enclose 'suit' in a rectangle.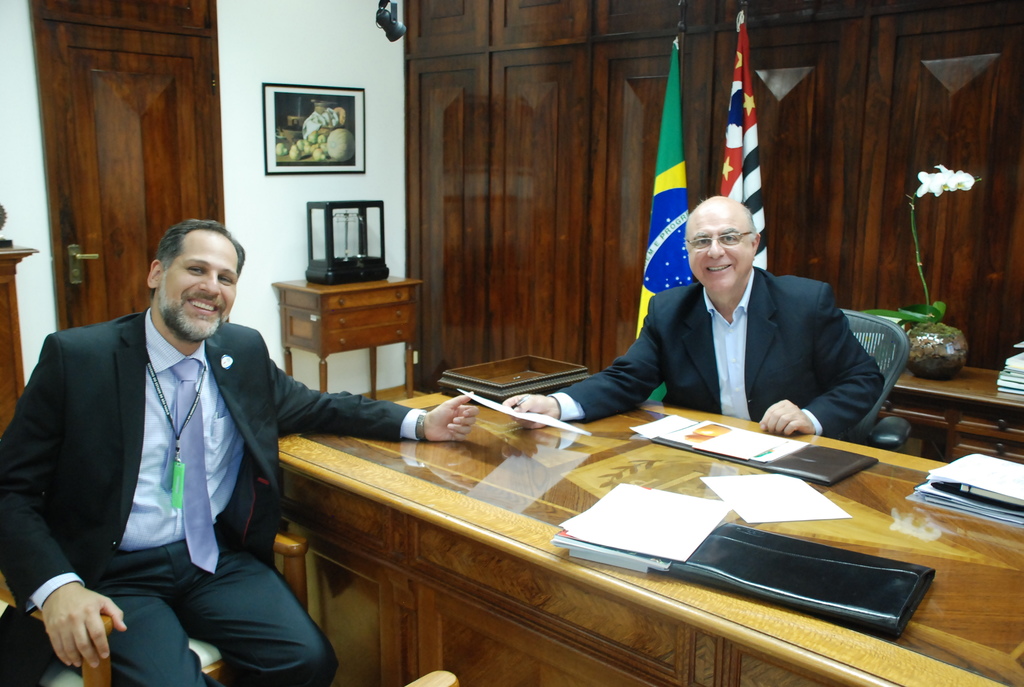
569, 205, 915, 443.
